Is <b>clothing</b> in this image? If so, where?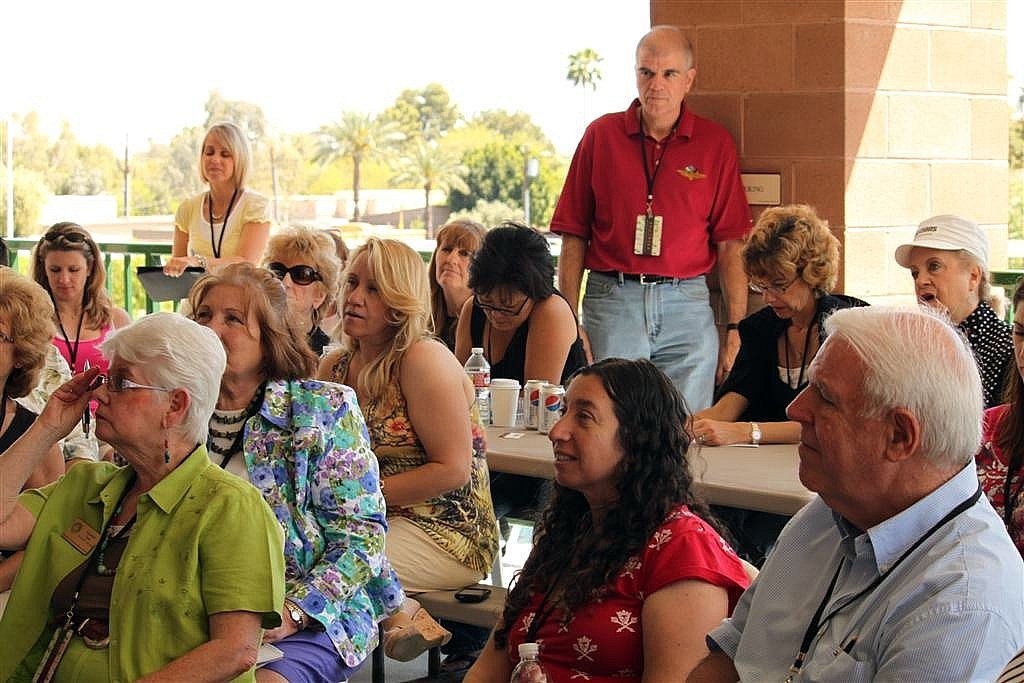
Yes, at bbox=(551, 94, 763, 416).
